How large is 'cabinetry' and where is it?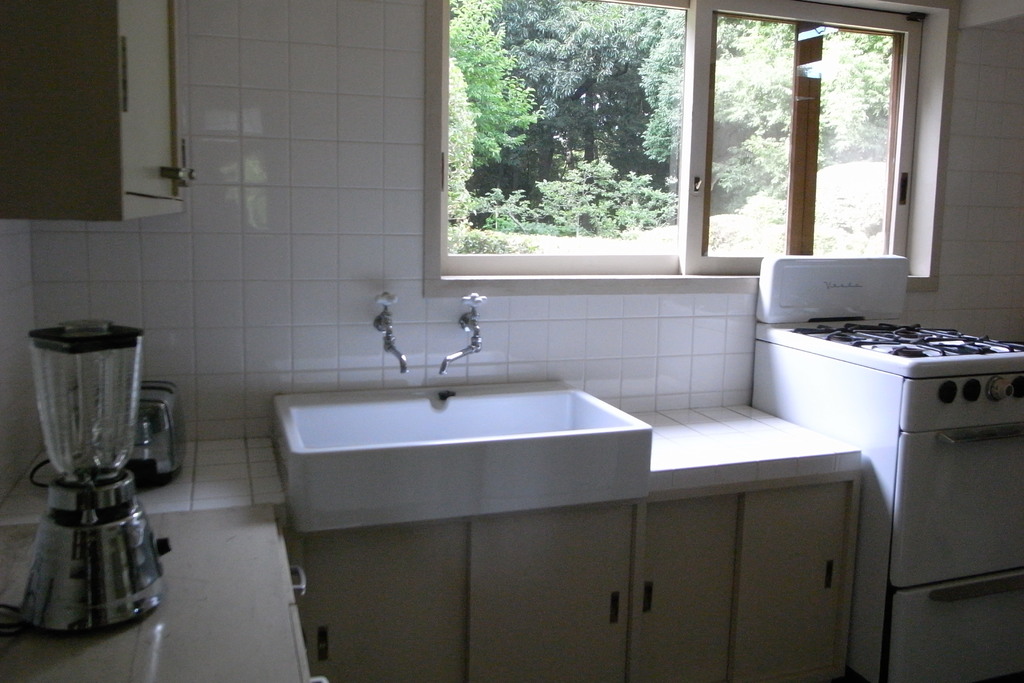
Bounding box: [0,491,326,682].
